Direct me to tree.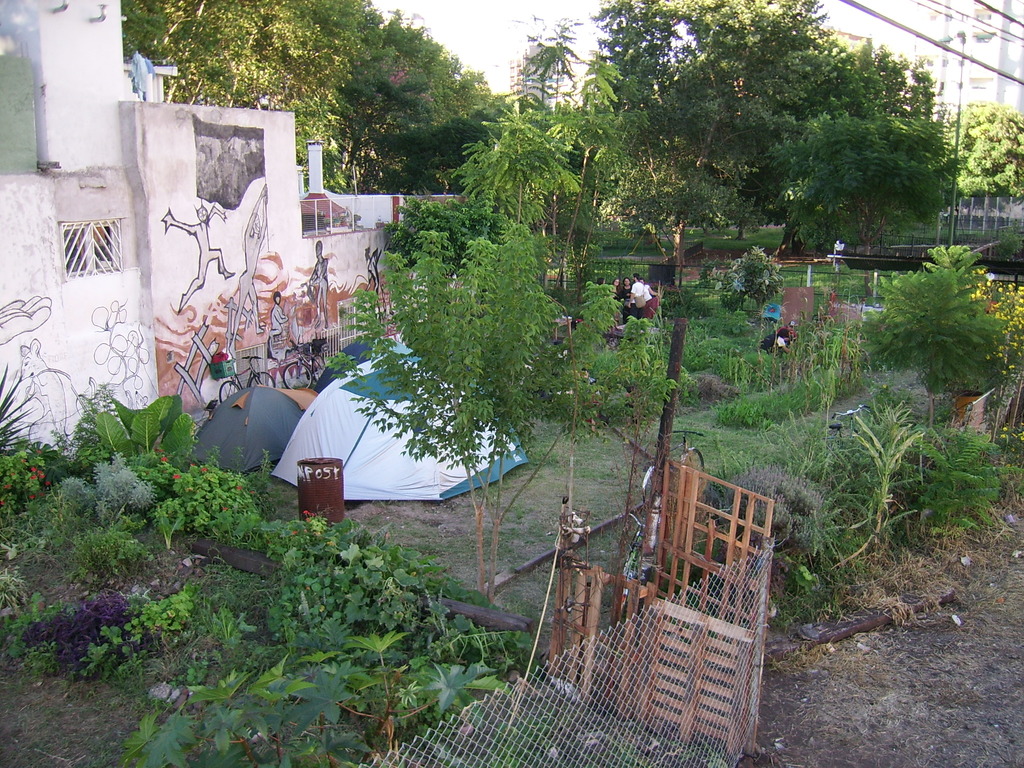
Direction: bbox=(943, 90, 1023, 225).
